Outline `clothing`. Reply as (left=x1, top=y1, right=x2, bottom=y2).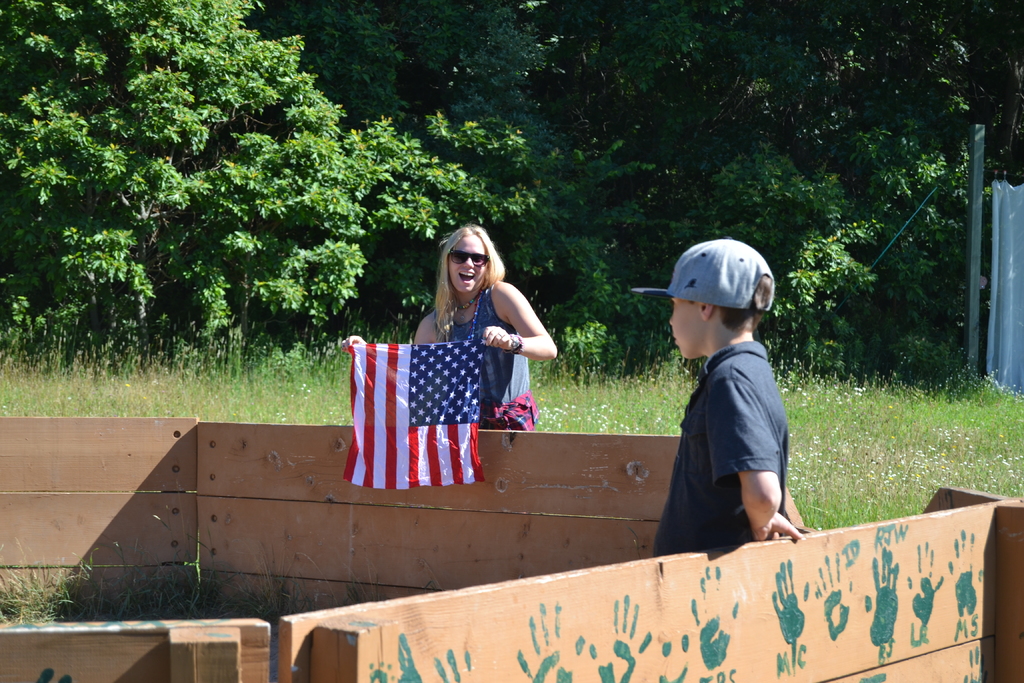
(left=642, top=336, right=796, bottom=568).
